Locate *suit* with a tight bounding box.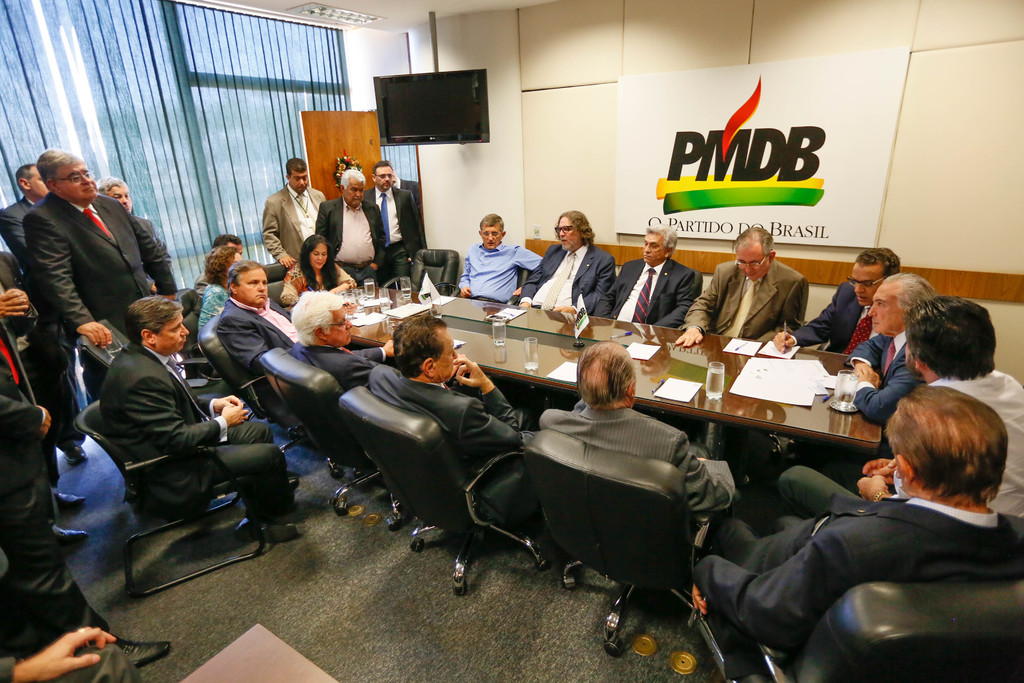
l=371, t=182, r=427, b=272.
